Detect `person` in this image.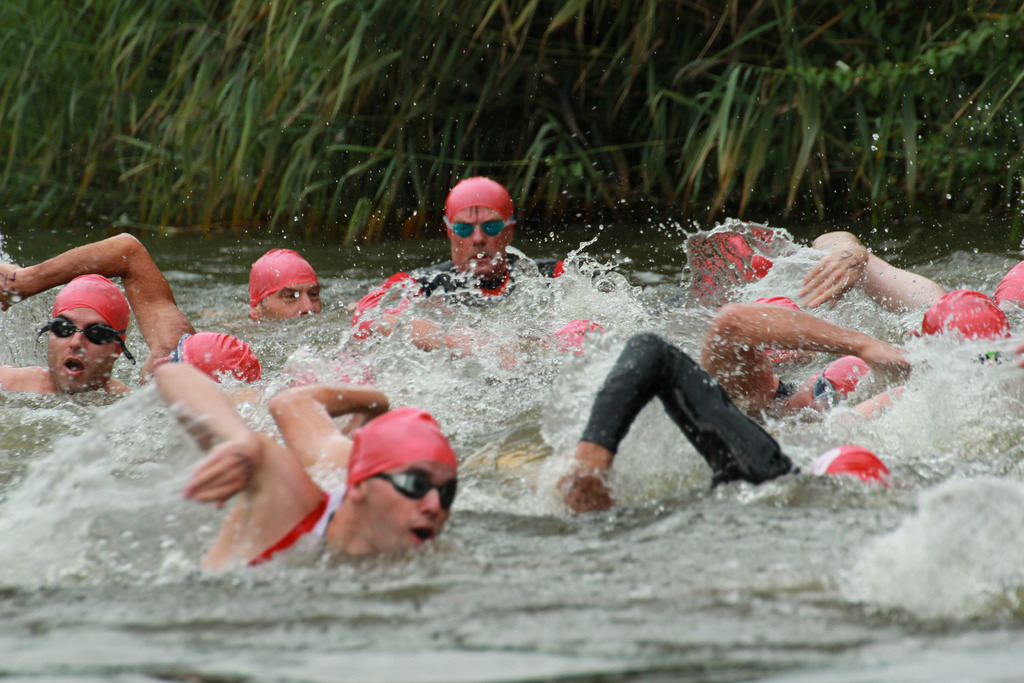
Detection: {"left": 541, "top": 325, "right": 924, "bottom": 570}.
